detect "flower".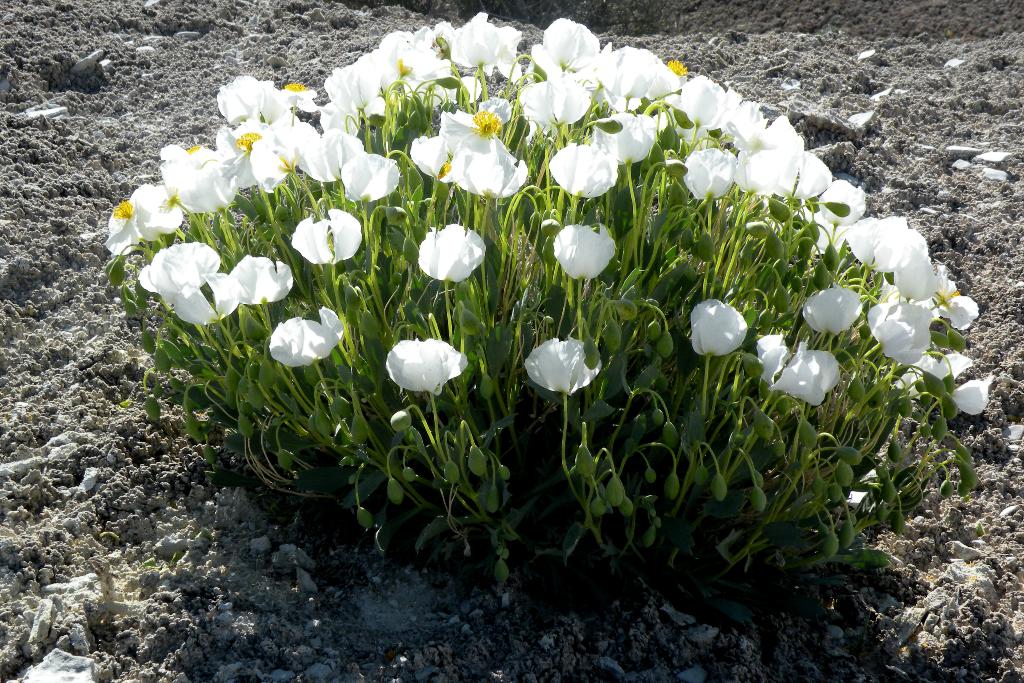
Detected at {"x1": 798, "y1": 288, "x2": 863, "y2": 336}.
